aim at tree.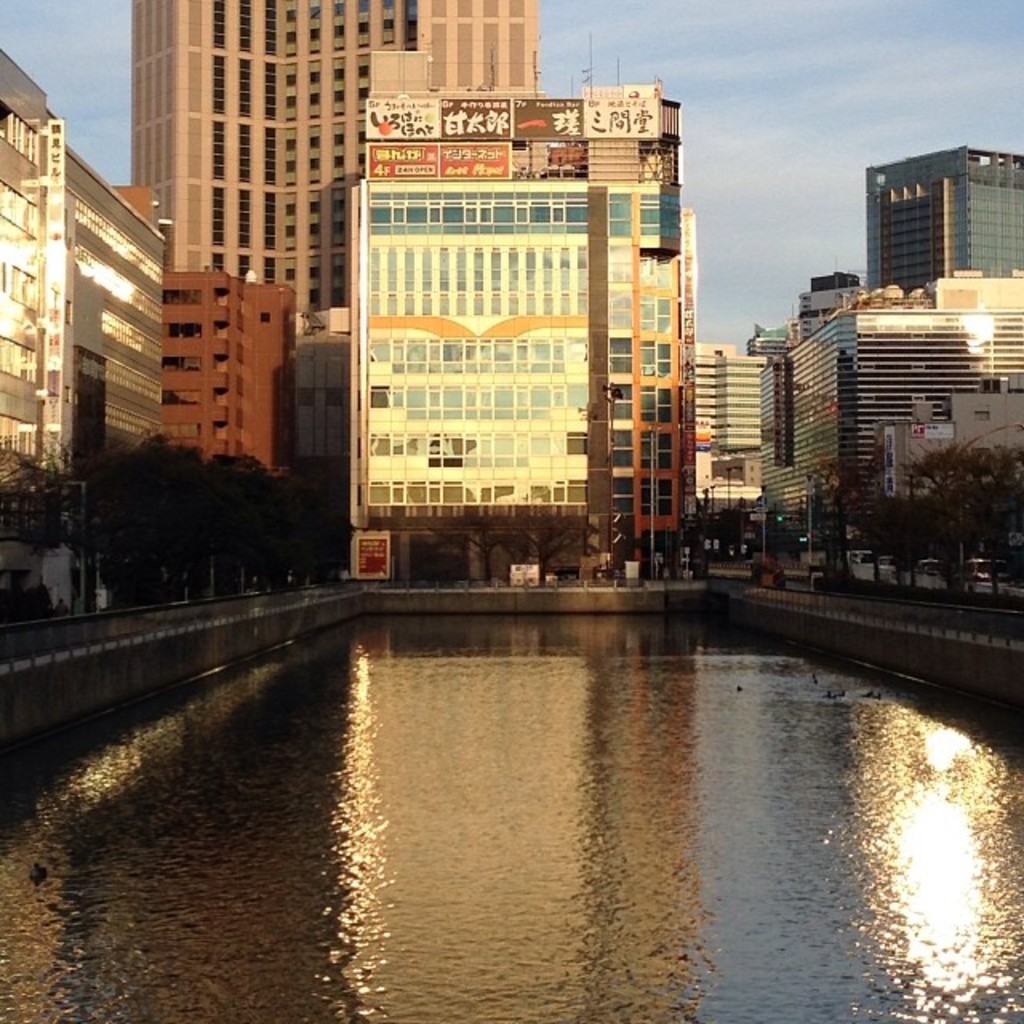
Aimed at <bbox>96, 429, 211, 595</bbox>.
